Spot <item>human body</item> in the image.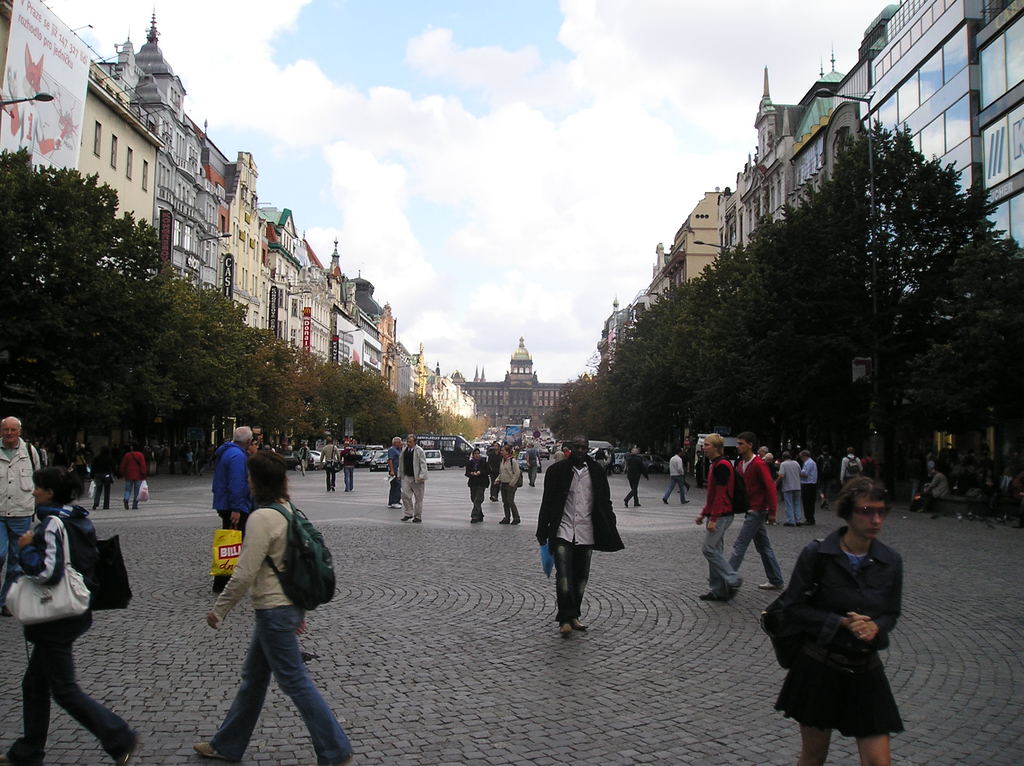
<item>human body</item> found at Rect(118, 451, 149, 508).
